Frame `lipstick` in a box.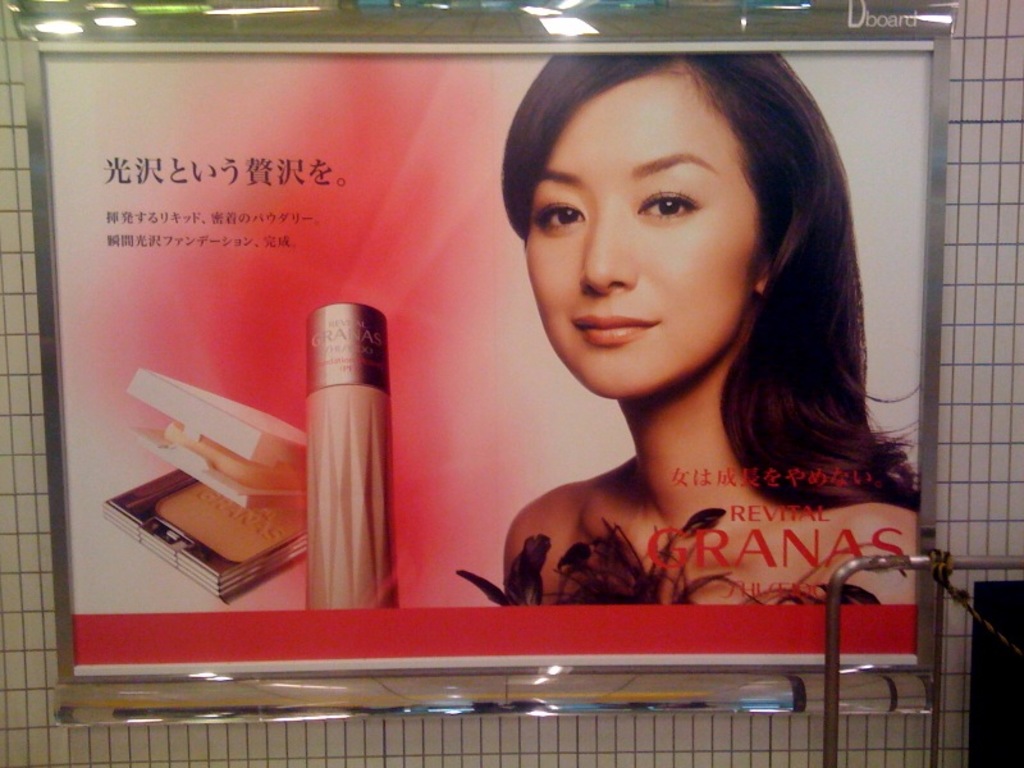
{"x1": 573, "y1": 311, "x2": 667, "y2": 344}.
